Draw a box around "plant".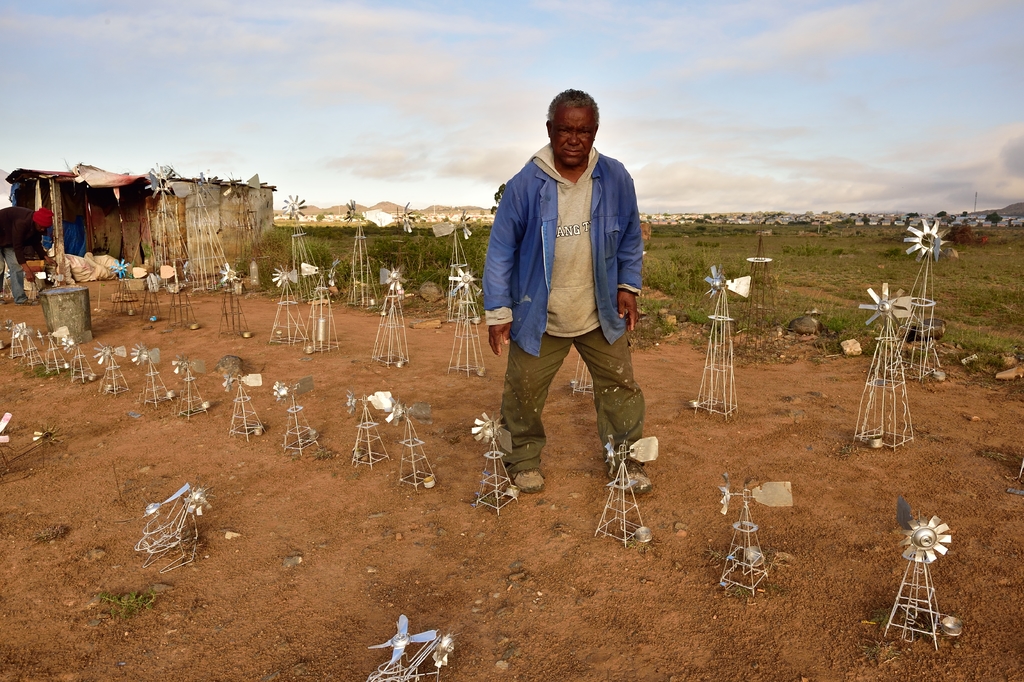
646, 240, 678, 252.
